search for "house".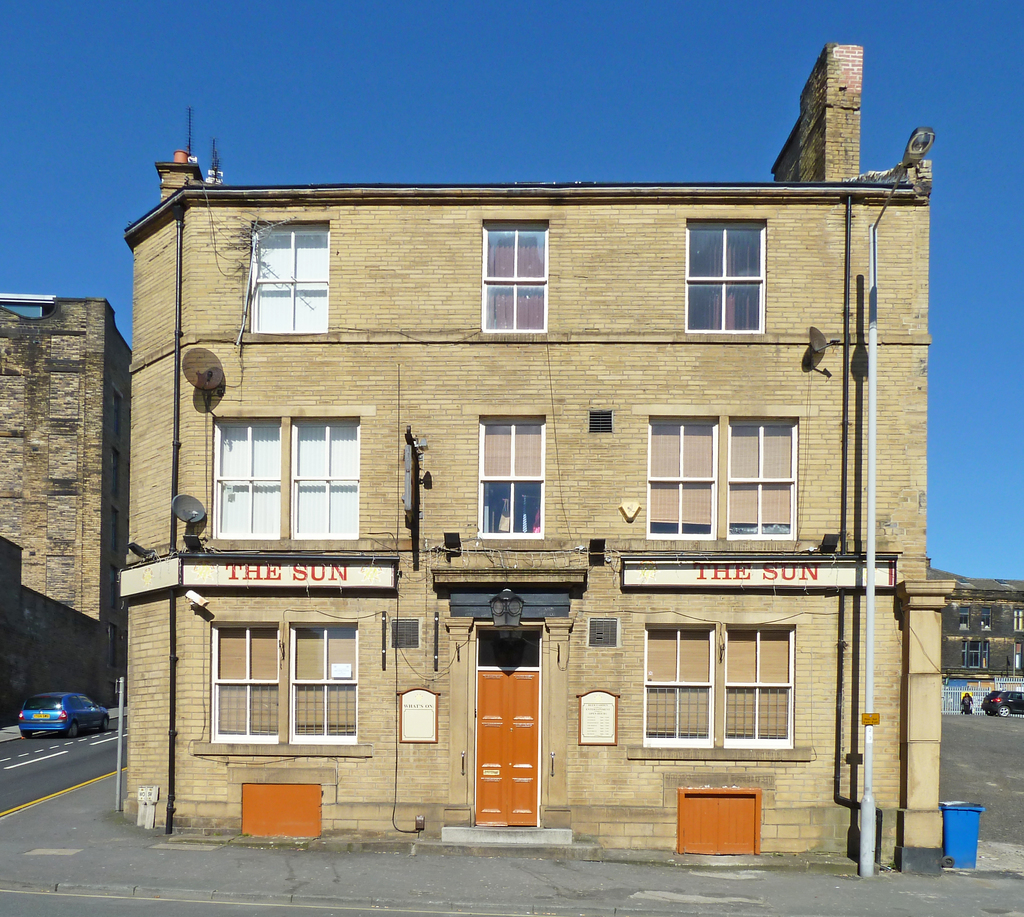
Found at box=[126, 48, 945, 875].
